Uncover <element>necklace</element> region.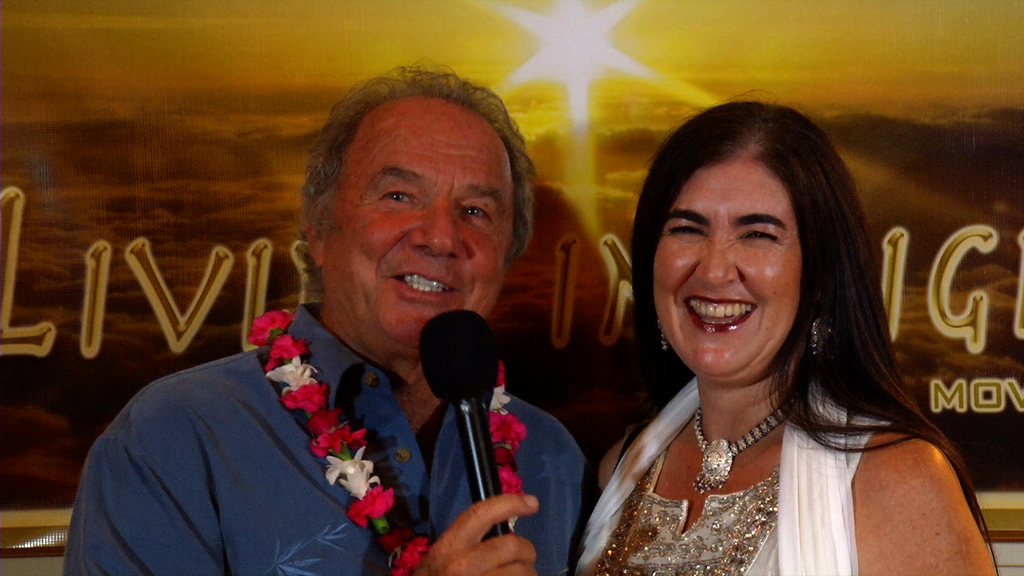
Uncovered: (676, 418, 778, 509).
